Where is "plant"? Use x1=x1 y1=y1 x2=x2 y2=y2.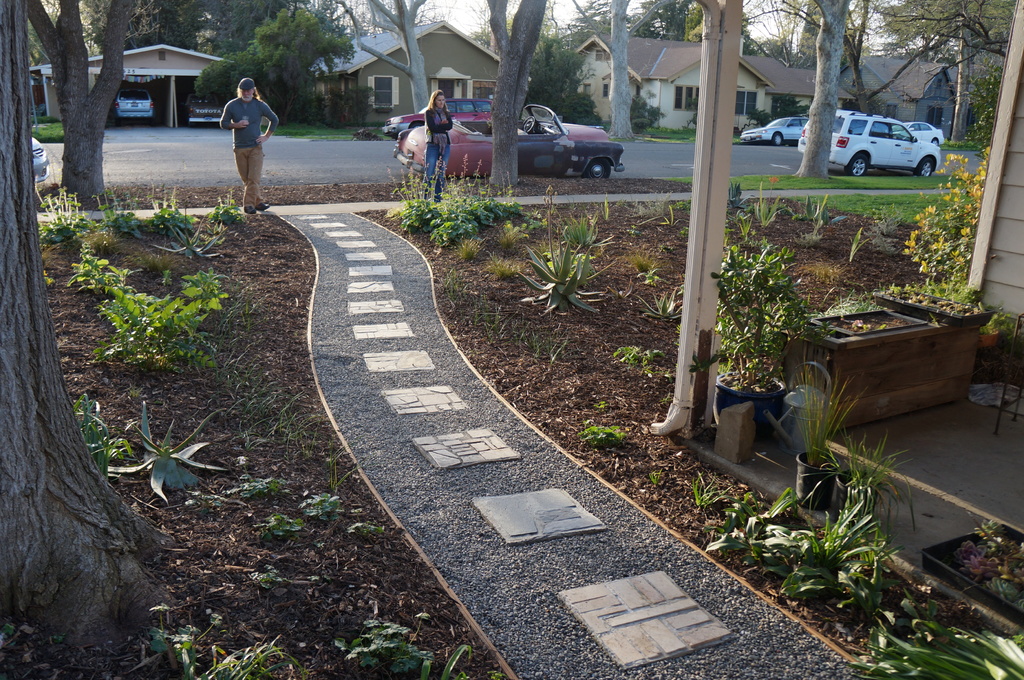
x1=139 y1=185 x2=199 y2=242.
